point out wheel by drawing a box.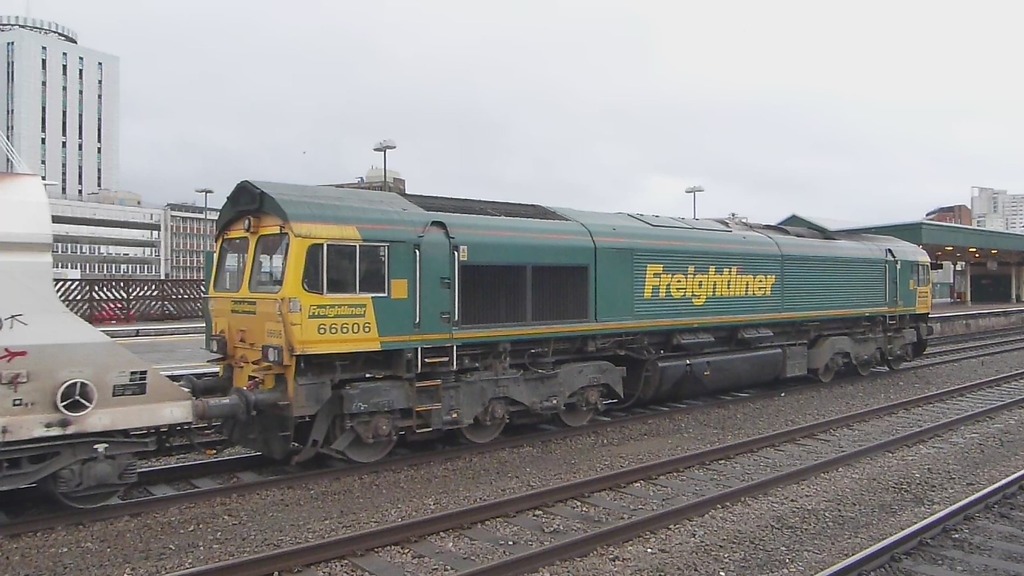
<box>332,413,401,461</box>.
